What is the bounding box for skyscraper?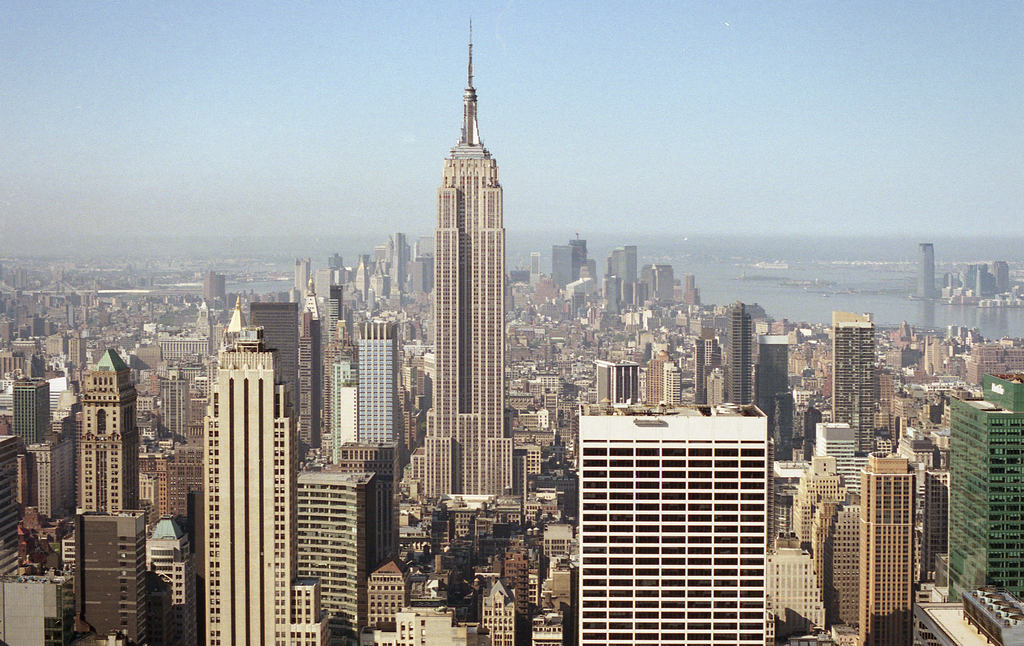
684:273:697:302.
